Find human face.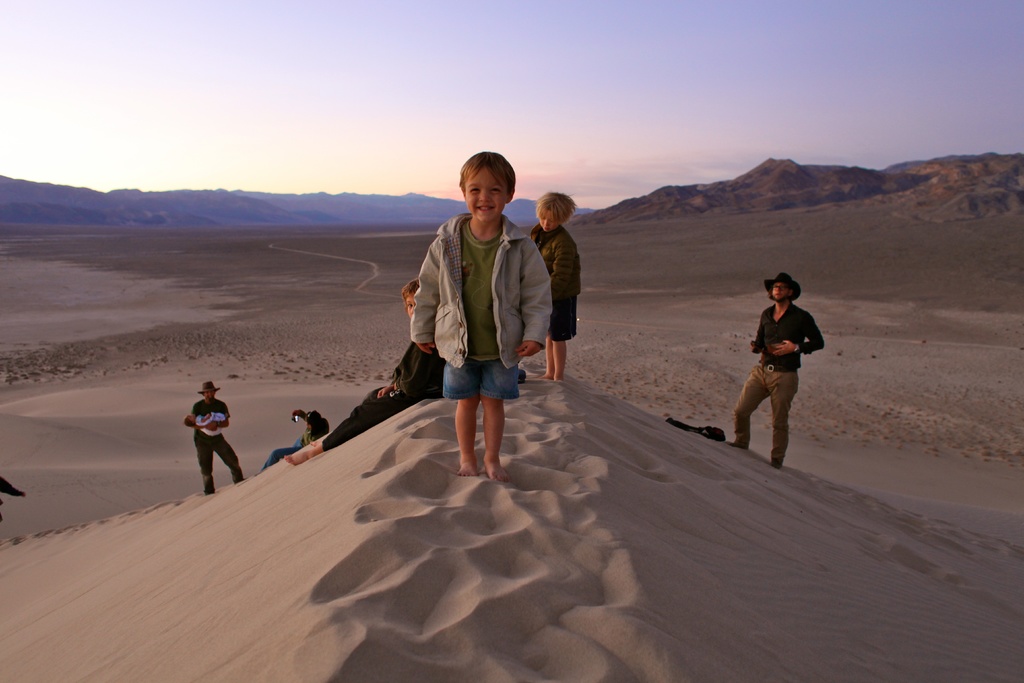
left=540, top=210, right=560, bottom=232.
